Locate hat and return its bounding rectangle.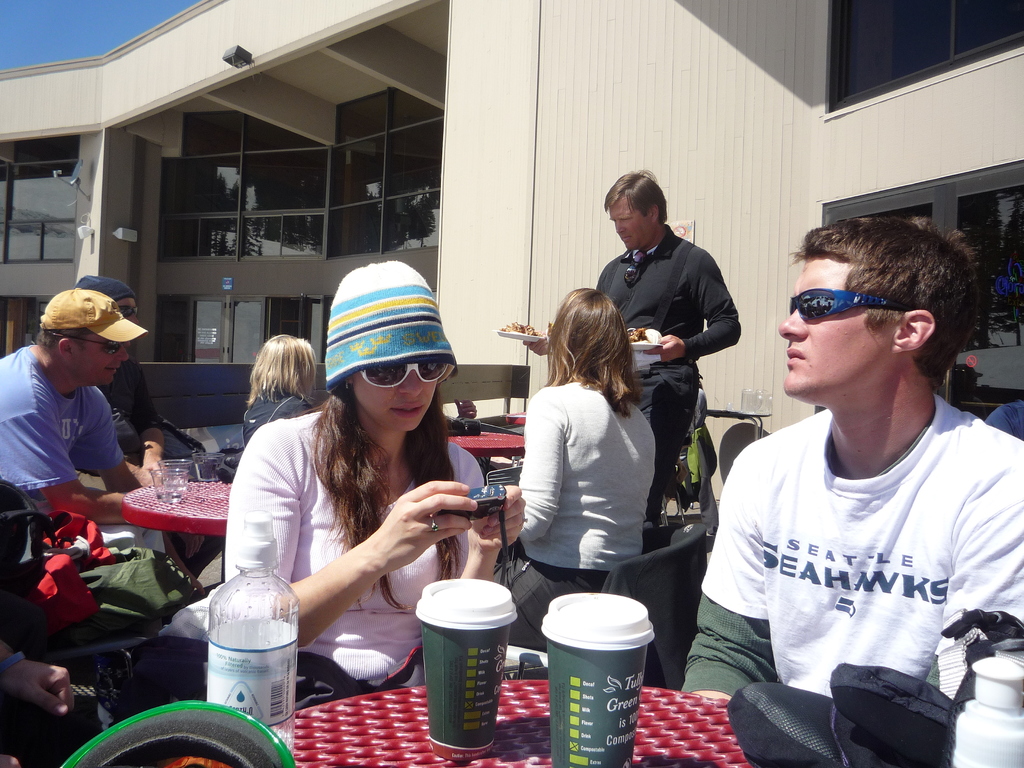
region(33, 284, 148, 343).
